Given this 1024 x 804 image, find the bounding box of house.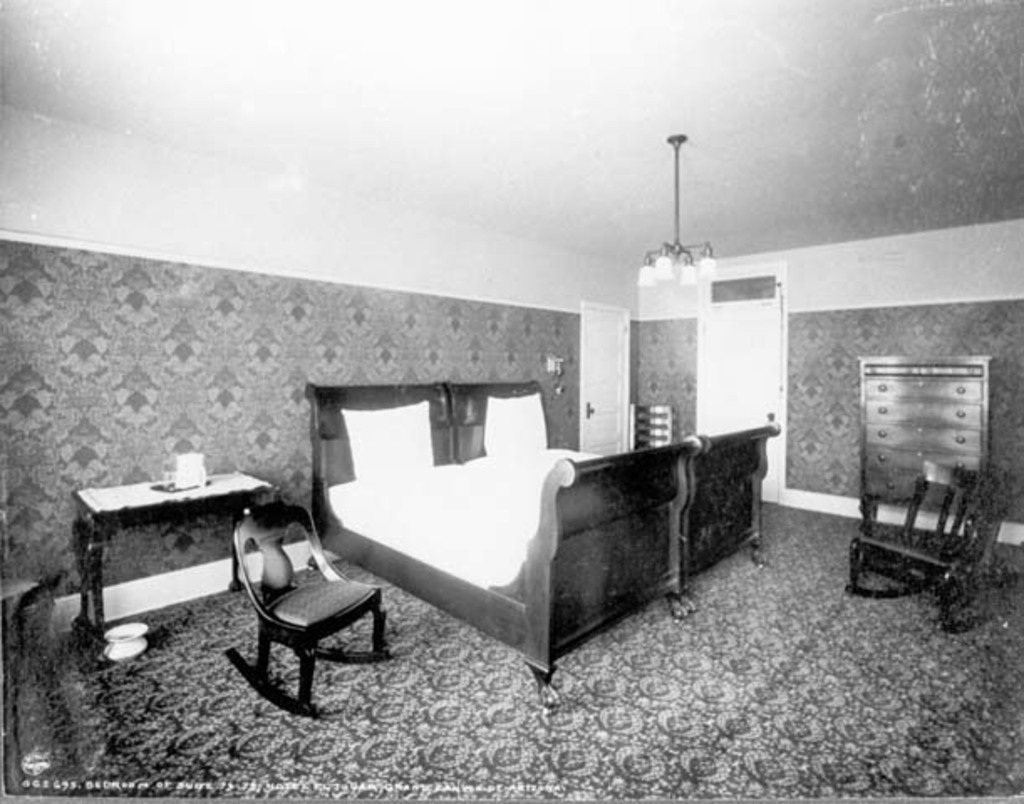
[x1=2, y1=79, x2=1009, y2=717].
